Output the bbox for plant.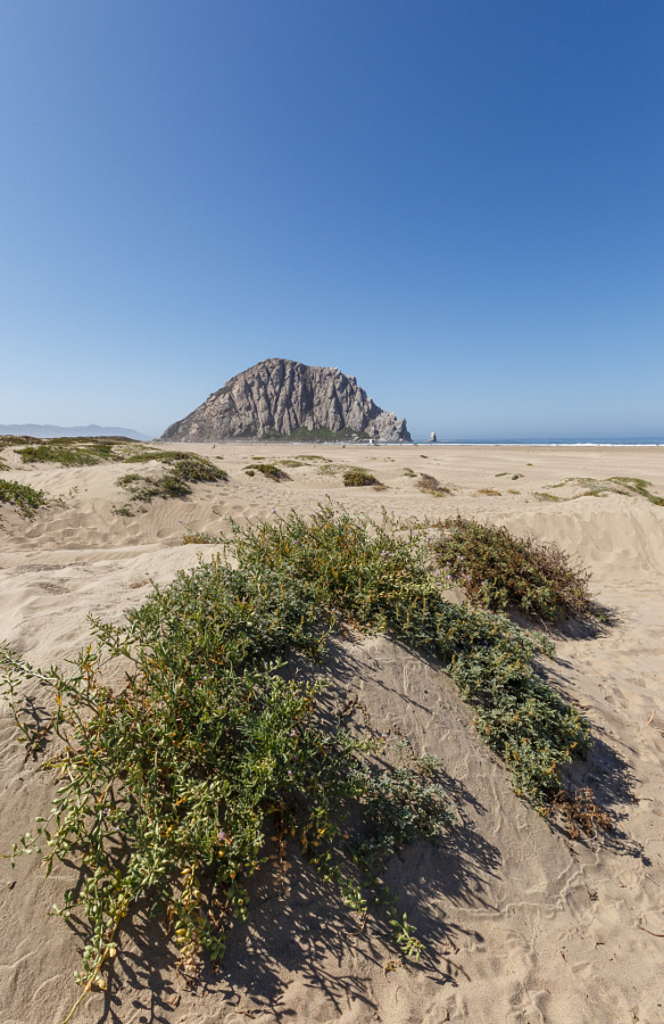
box(0, 476, 52, 512).
